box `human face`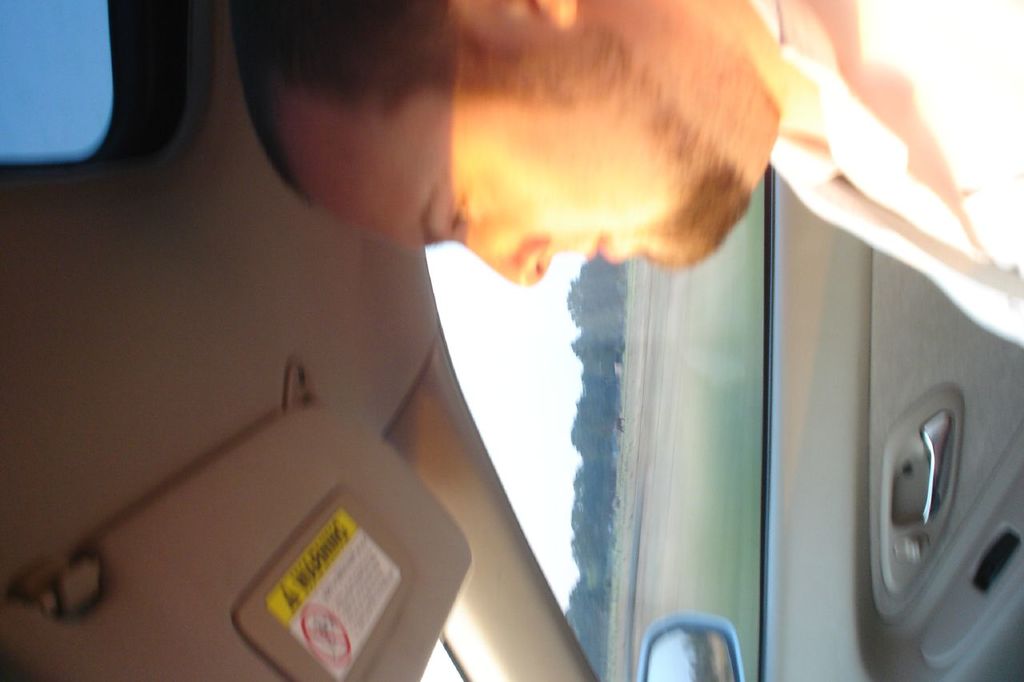
(x1=314, y1=6, x2=752, y2=290)
